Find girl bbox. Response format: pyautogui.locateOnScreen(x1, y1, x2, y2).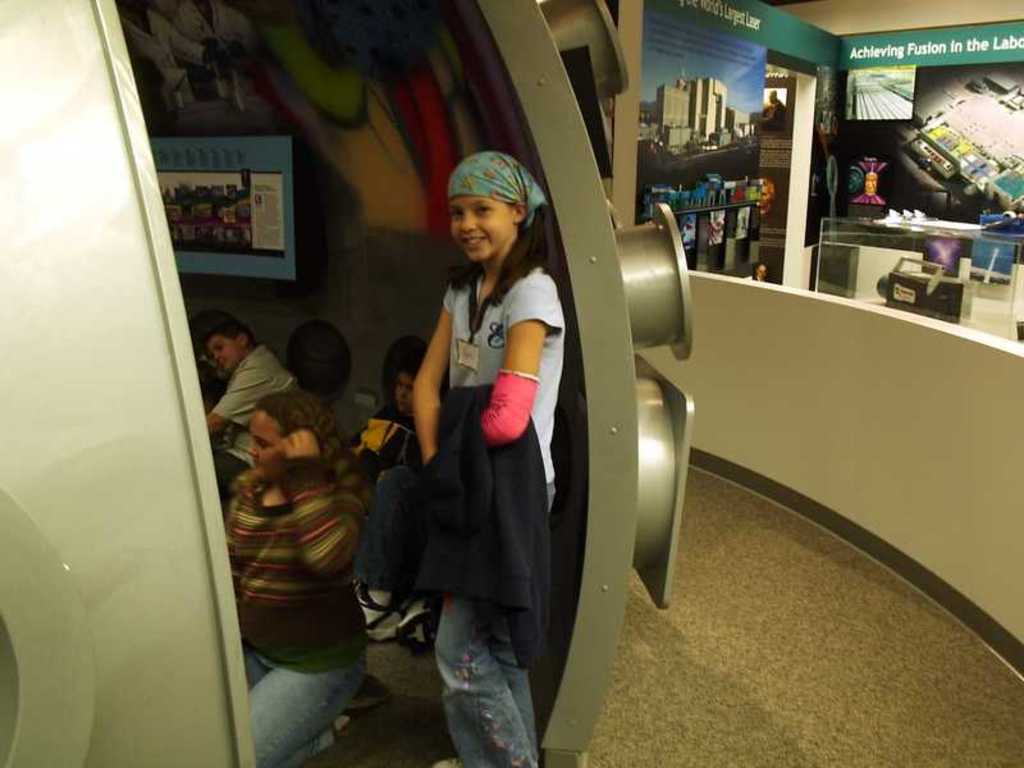
pyautogui.locateOnScreen(220, 388, 375, 767).
